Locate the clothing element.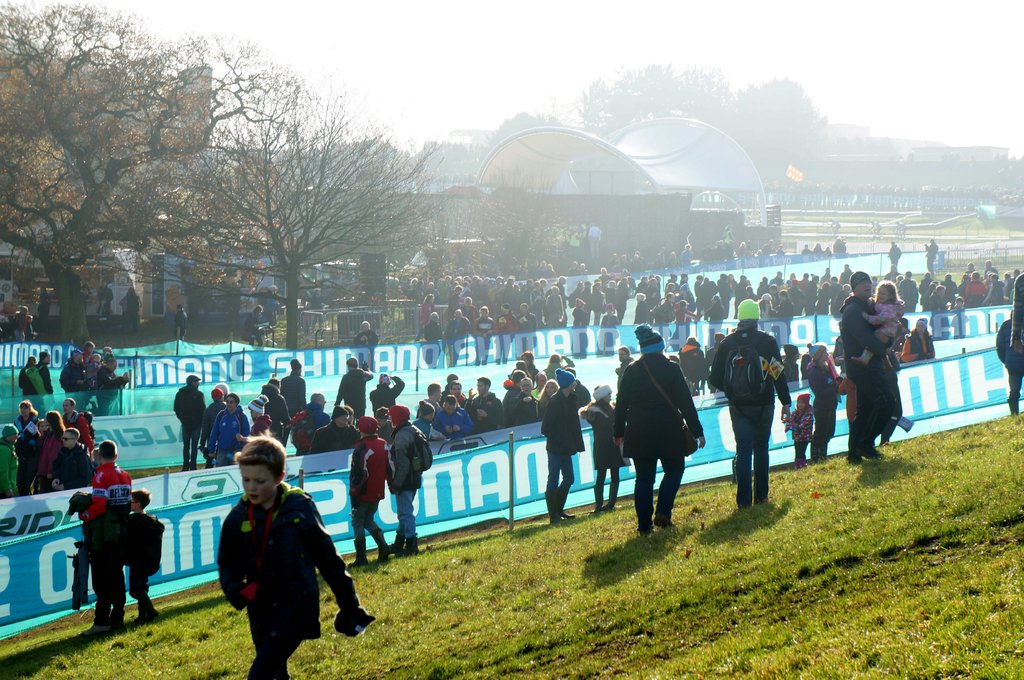
Element bbox: bbox=(536, 371, 587, 531).
